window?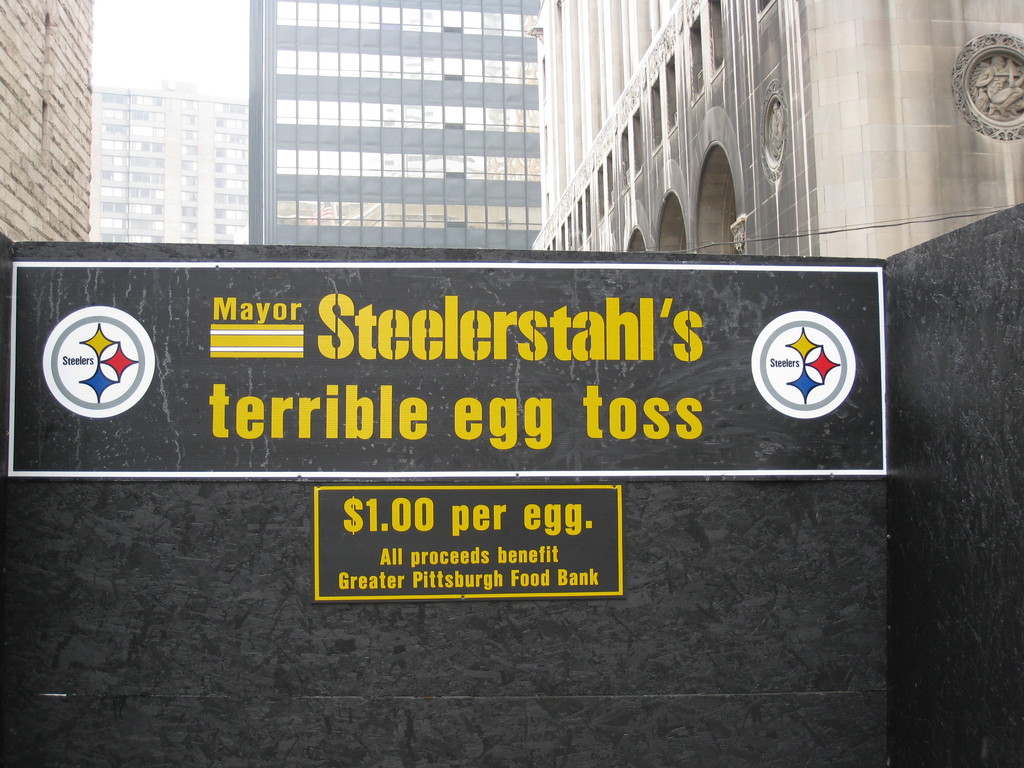
<box>184,144,195,152</box>
